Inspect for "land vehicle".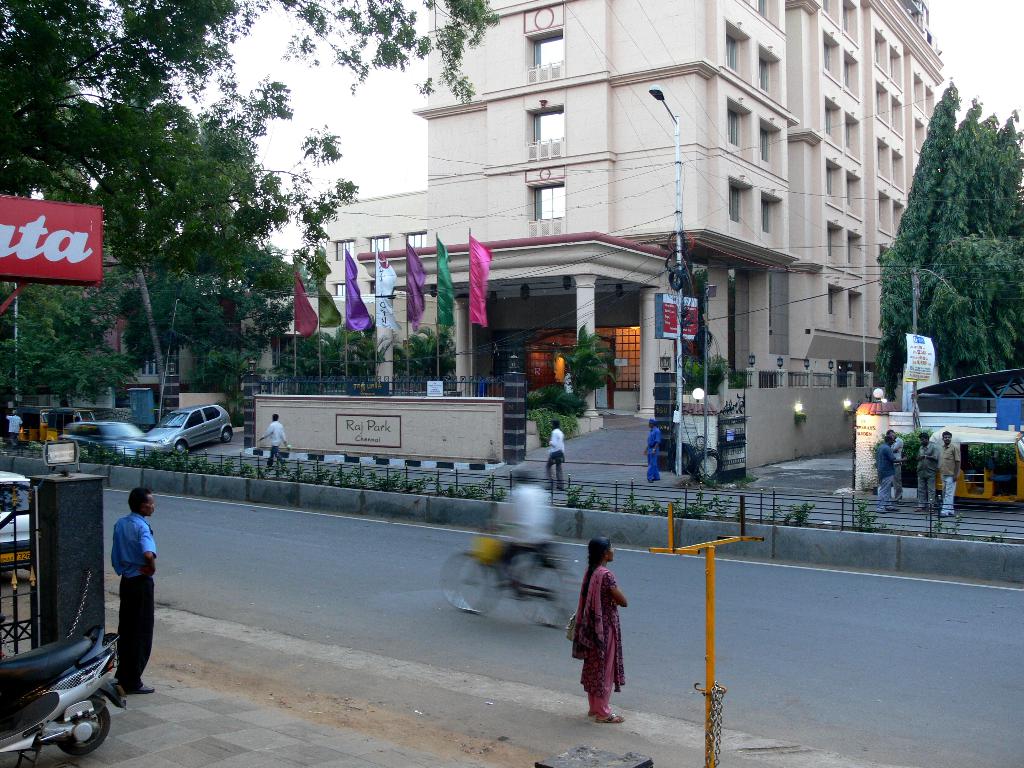
Inspection: detection(9, 594, 126, 767).
